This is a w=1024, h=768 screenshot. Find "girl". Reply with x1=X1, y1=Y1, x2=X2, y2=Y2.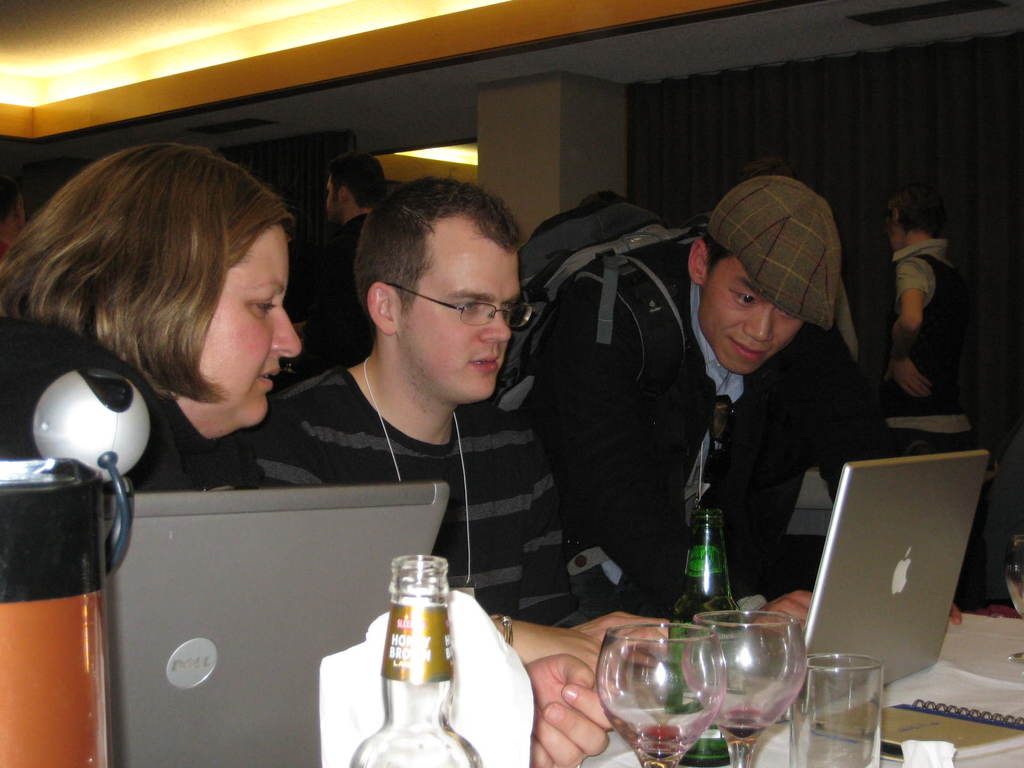
x1=3, y1=137, x2=294, y2=503.
